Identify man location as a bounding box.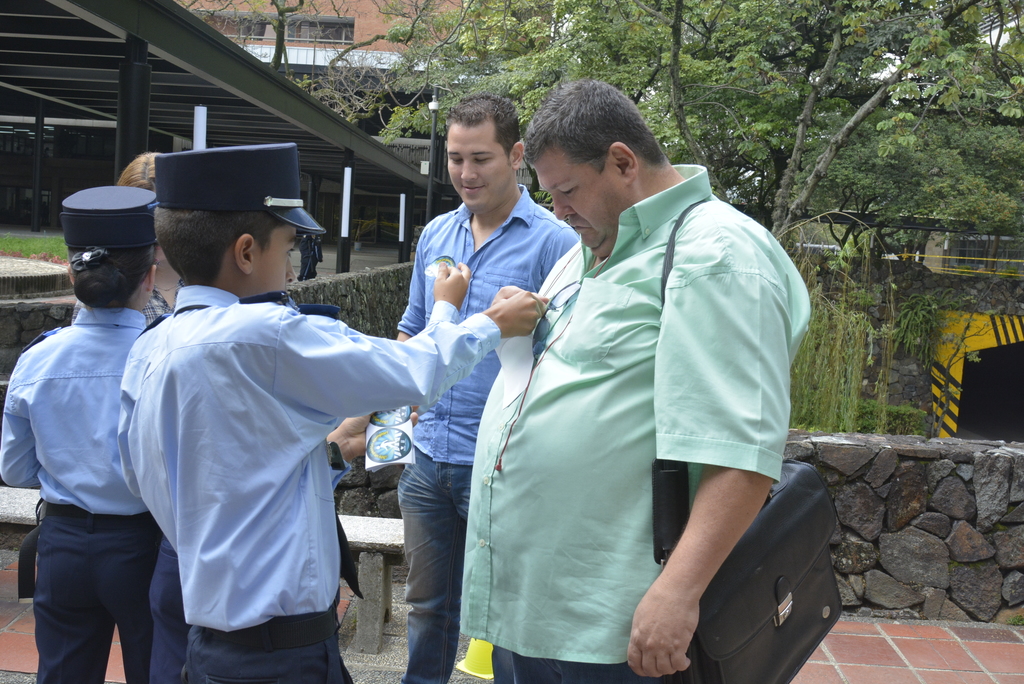
region(400, 91, 580, 683).
